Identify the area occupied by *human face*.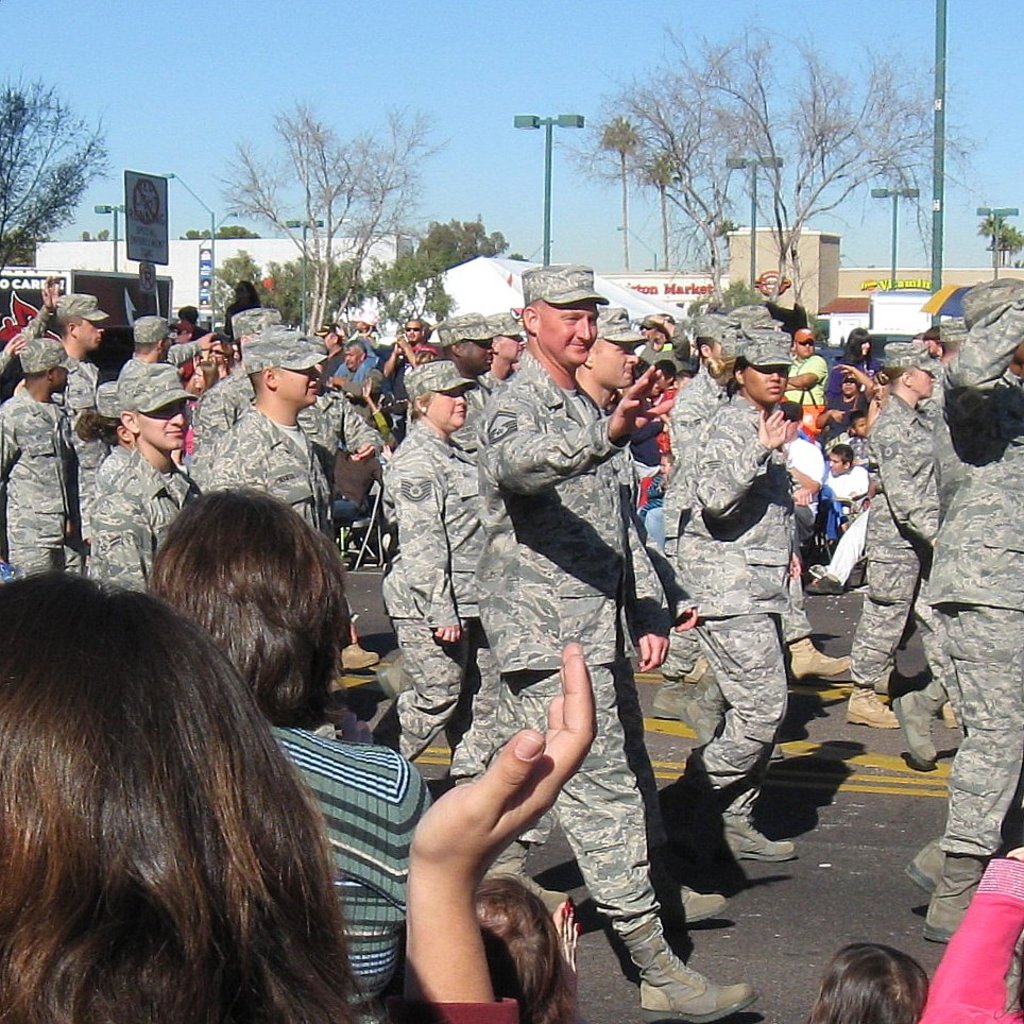
Area: [142,400,192,453].
